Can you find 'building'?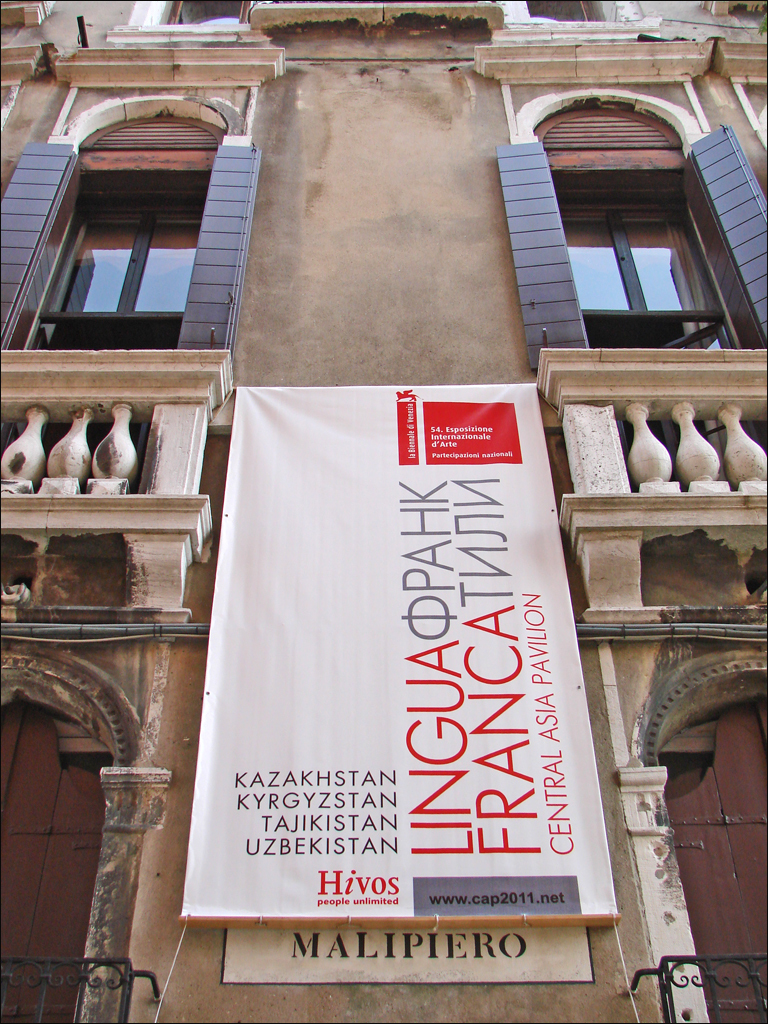
Yes, bounding box: 0 0 767 1023.
